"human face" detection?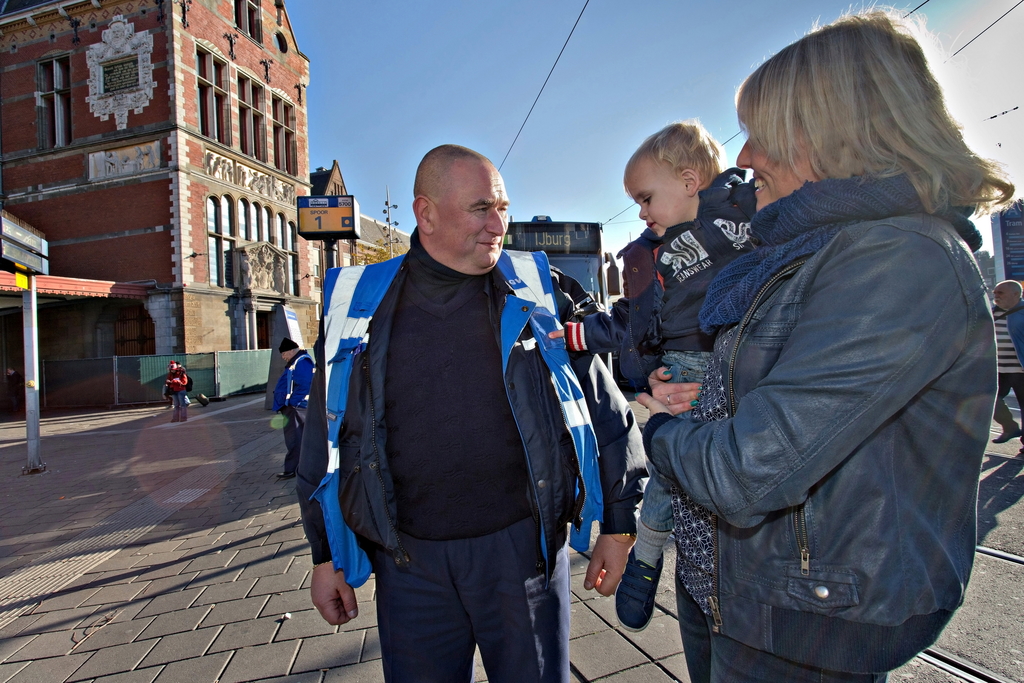
<bbox>435, 163, 513, 272</bbox>
